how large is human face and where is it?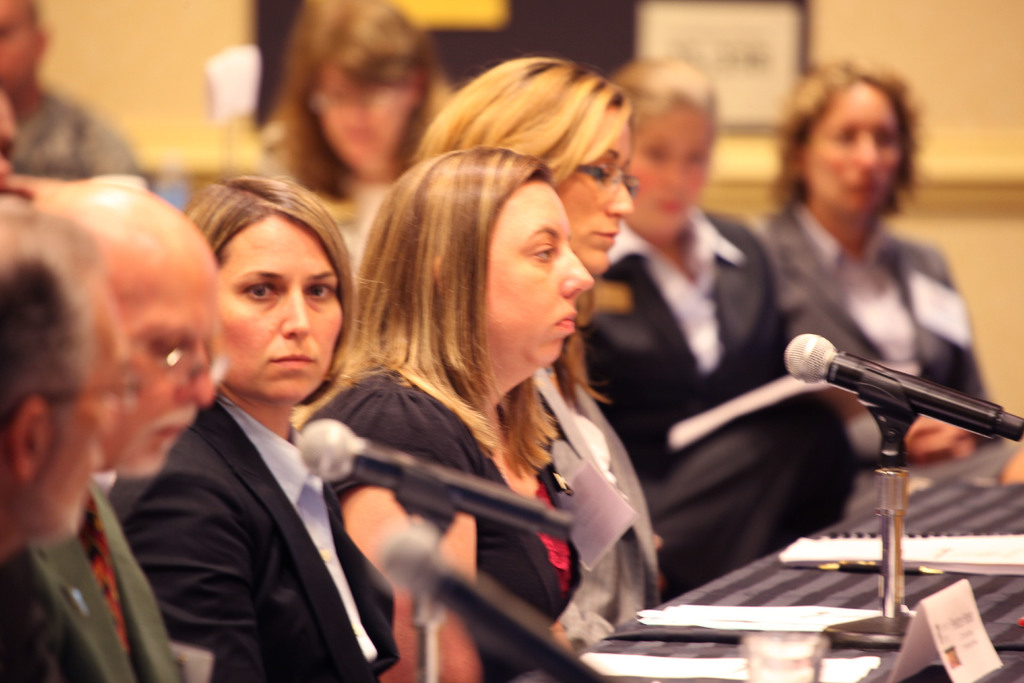
Bounding box: (0, 0, 50, 94).
